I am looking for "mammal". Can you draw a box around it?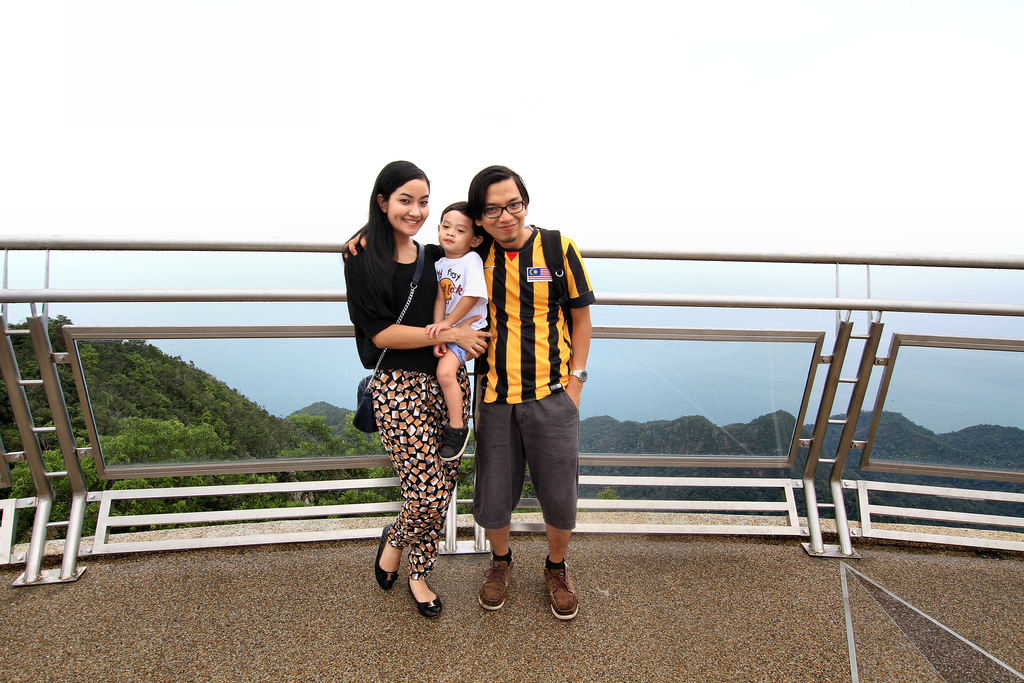
Sure, the bounding box is bbox(422, 199, 488, 458).
